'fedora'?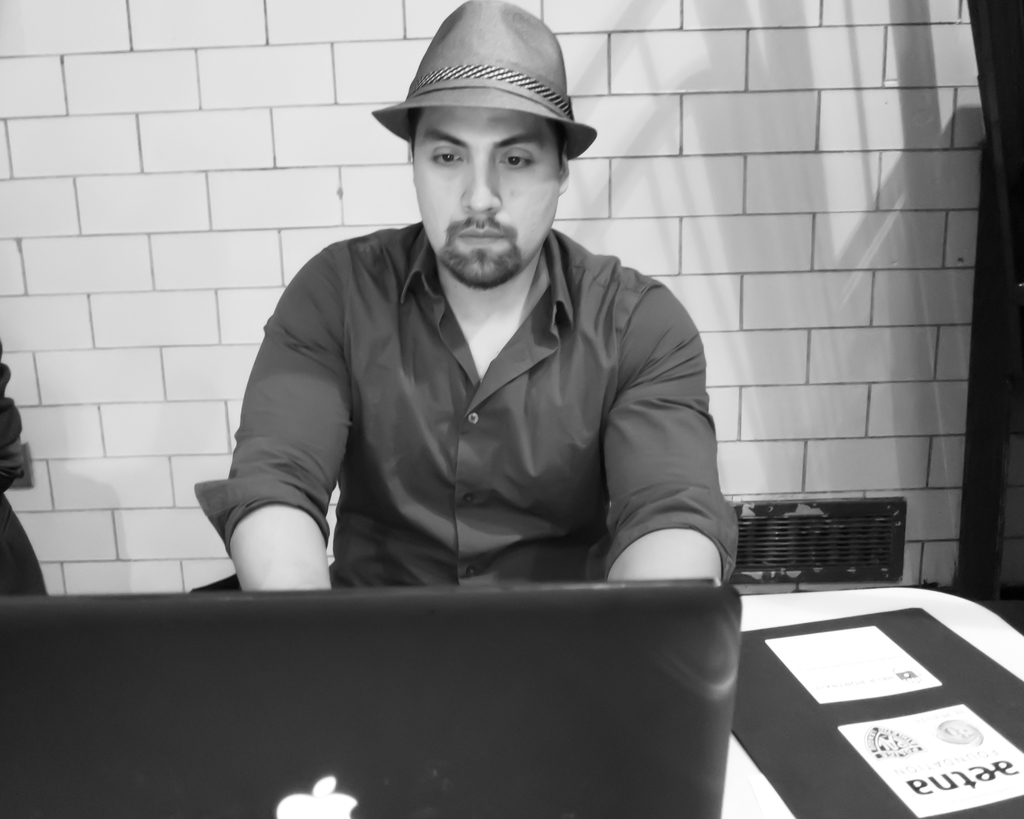
region(368, 0, 593, 160)
